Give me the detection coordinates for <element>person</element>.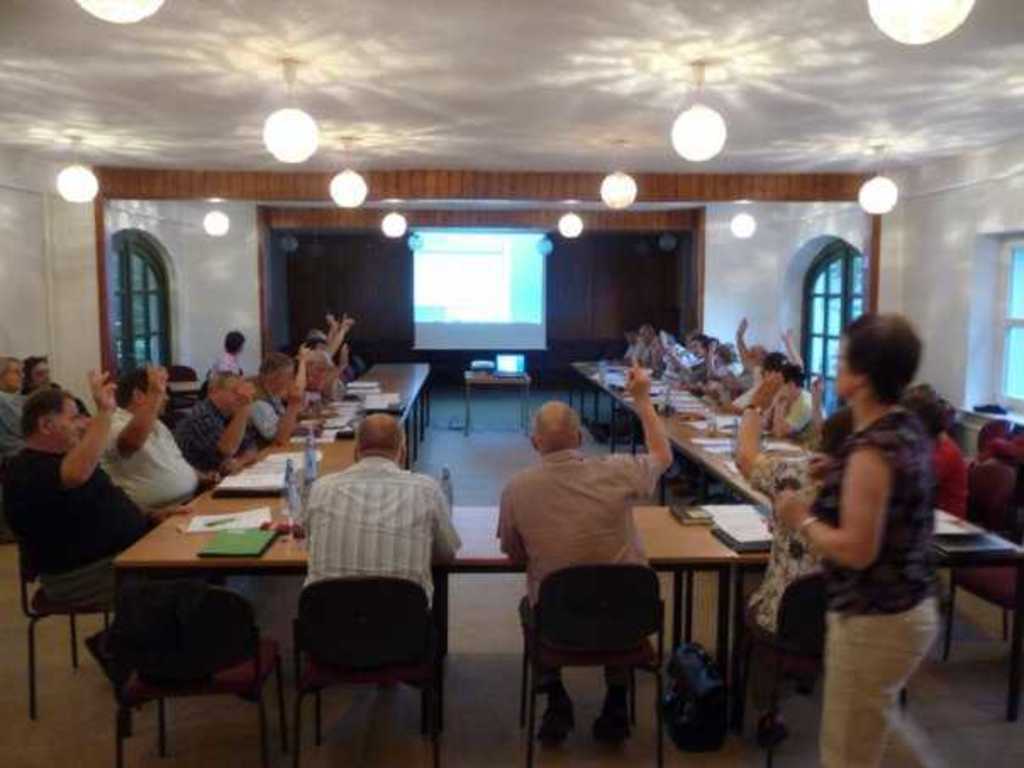
{"x1": 180, "y1": 366, "x2": 259, "y2": 471}.
